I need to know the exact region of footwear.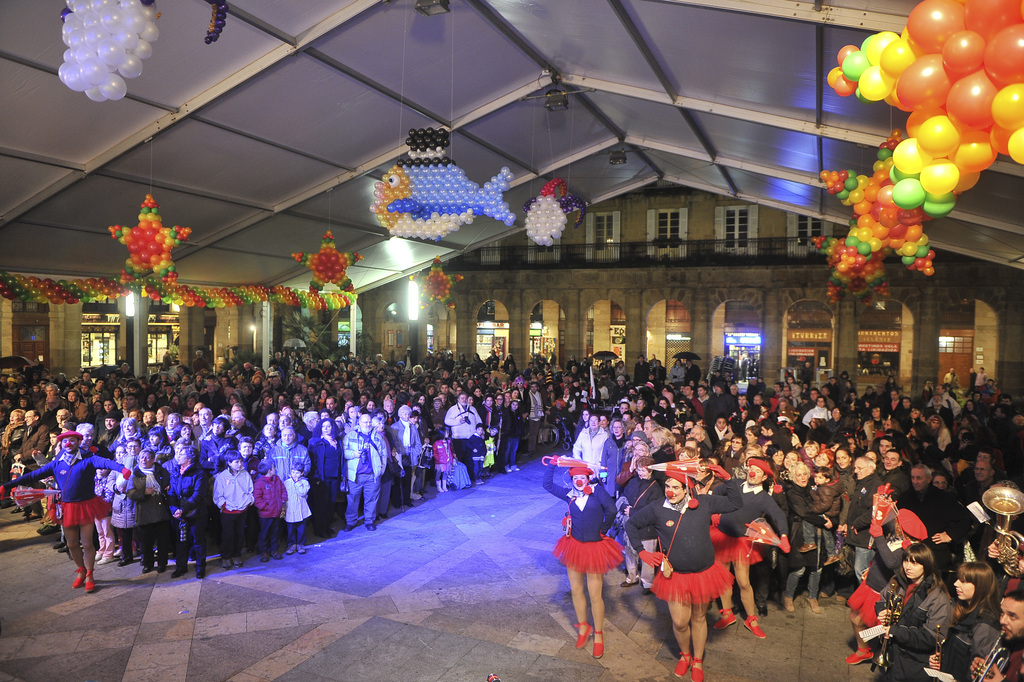
Region: 95,553,100,561.
